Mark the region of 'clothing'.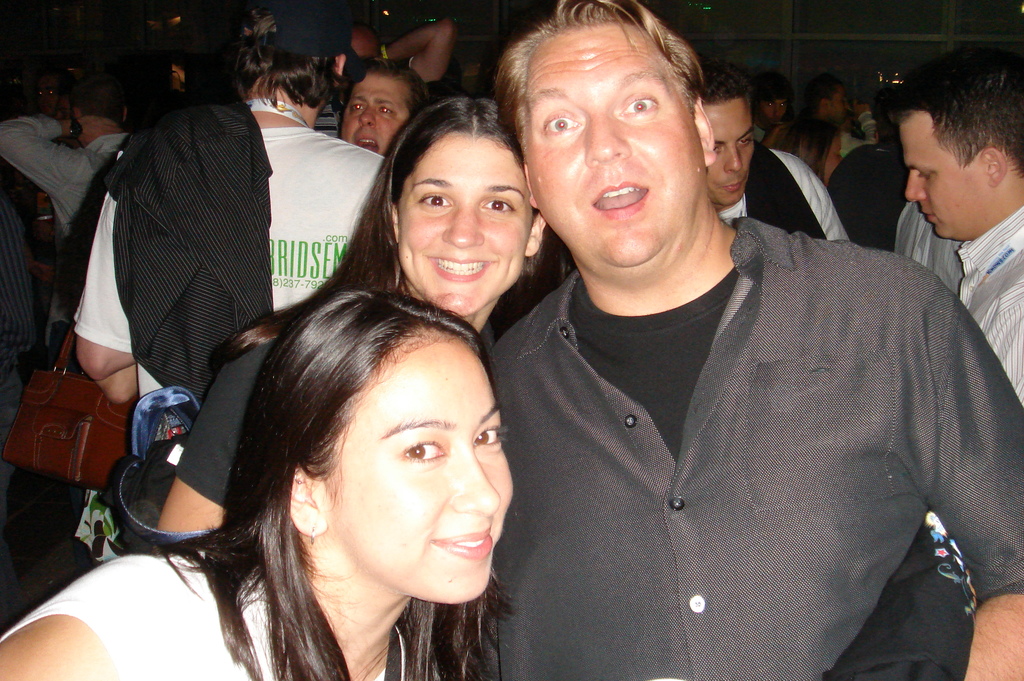
Region: locate(2, 111, 148, 222).
